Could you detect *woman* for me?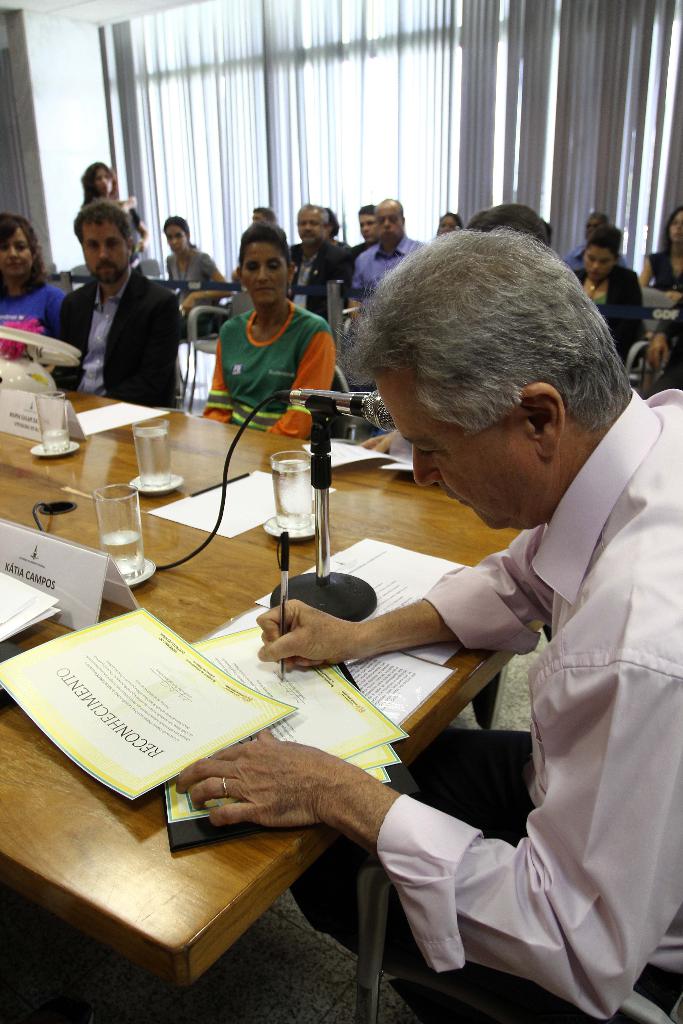
Detection result: {"x1": 576, "y1": 230, "x2": 643, "y2": 369}.
